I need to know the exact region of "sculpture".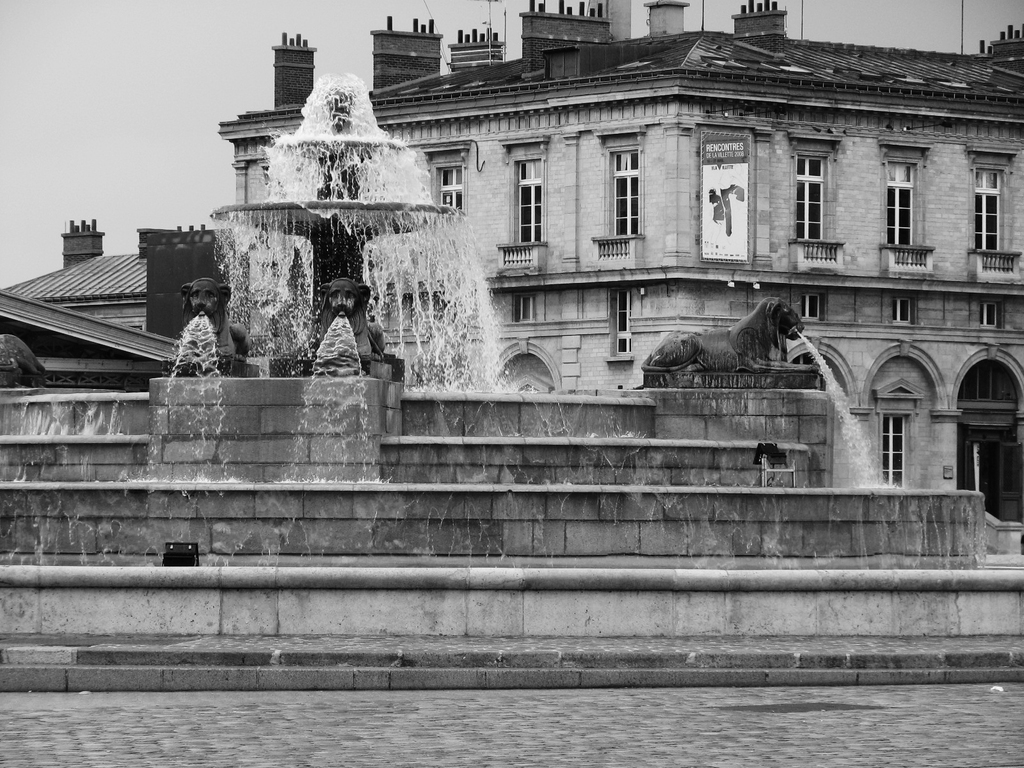
Region: pyautogui.locateOnScreen(181, 277, 250, 358).
